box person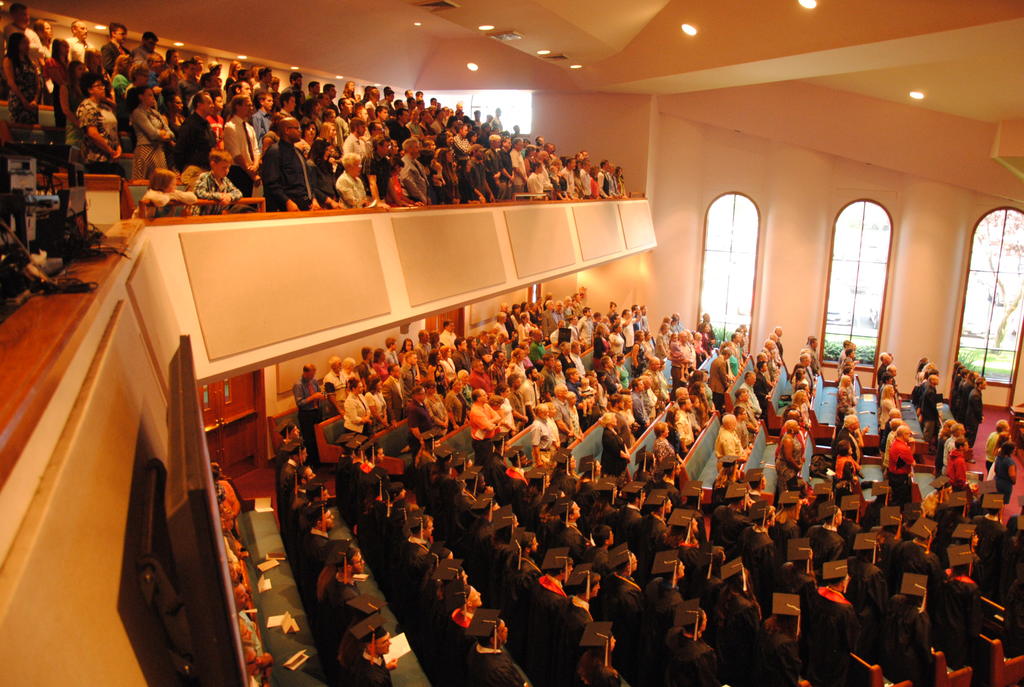
pyautogui.locateOnScreen(430, 329, 442, 347)
